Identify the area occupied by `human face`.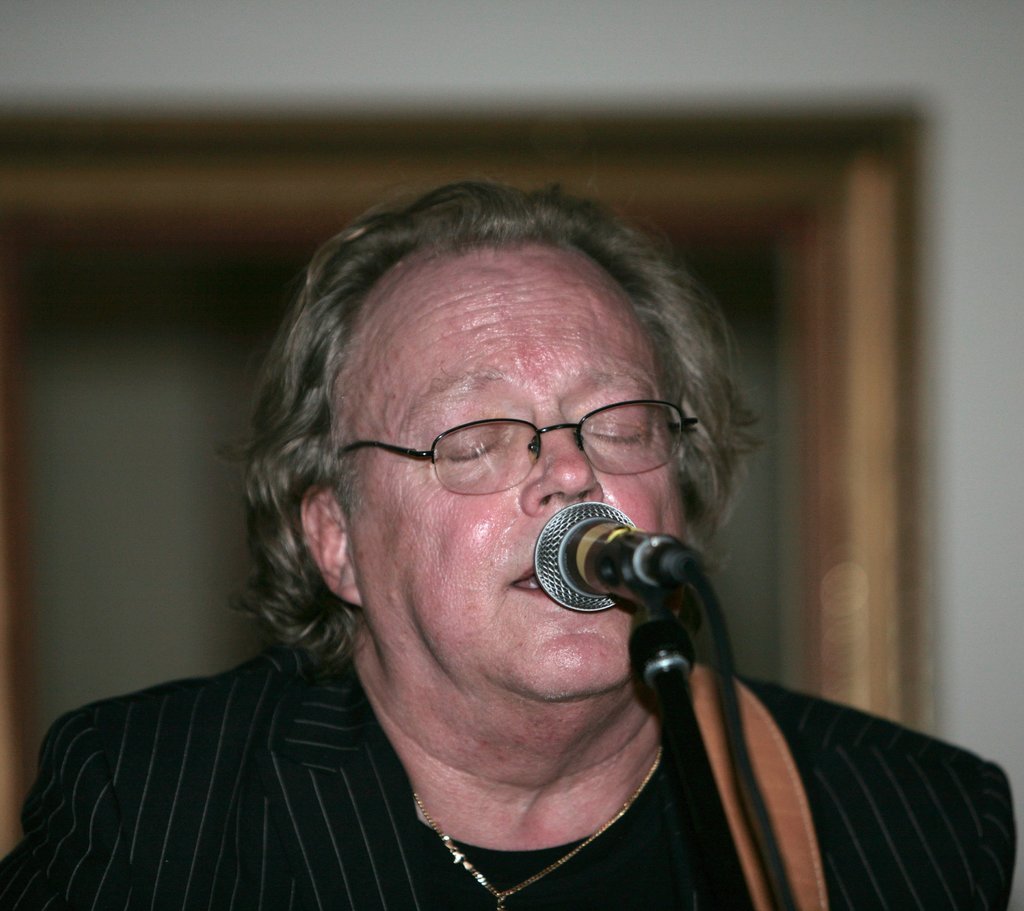
Area: Rect(339, 254, 679, 683).
